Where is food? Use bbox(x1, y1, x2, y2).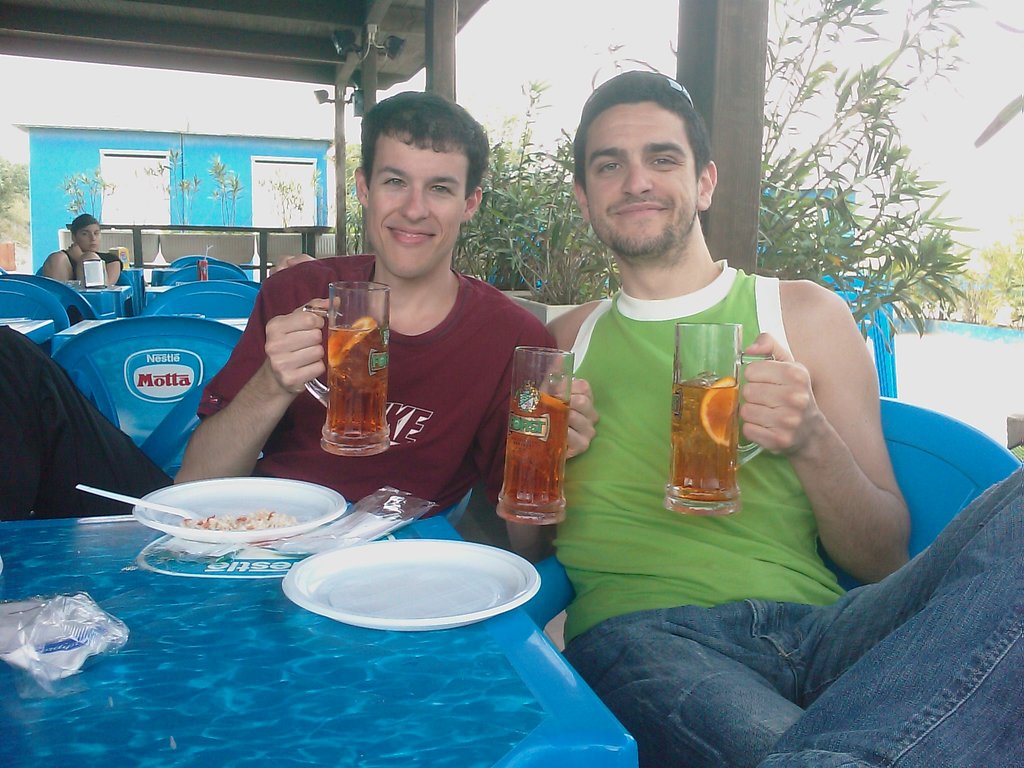
bbox(327, 312, 381, 368).
